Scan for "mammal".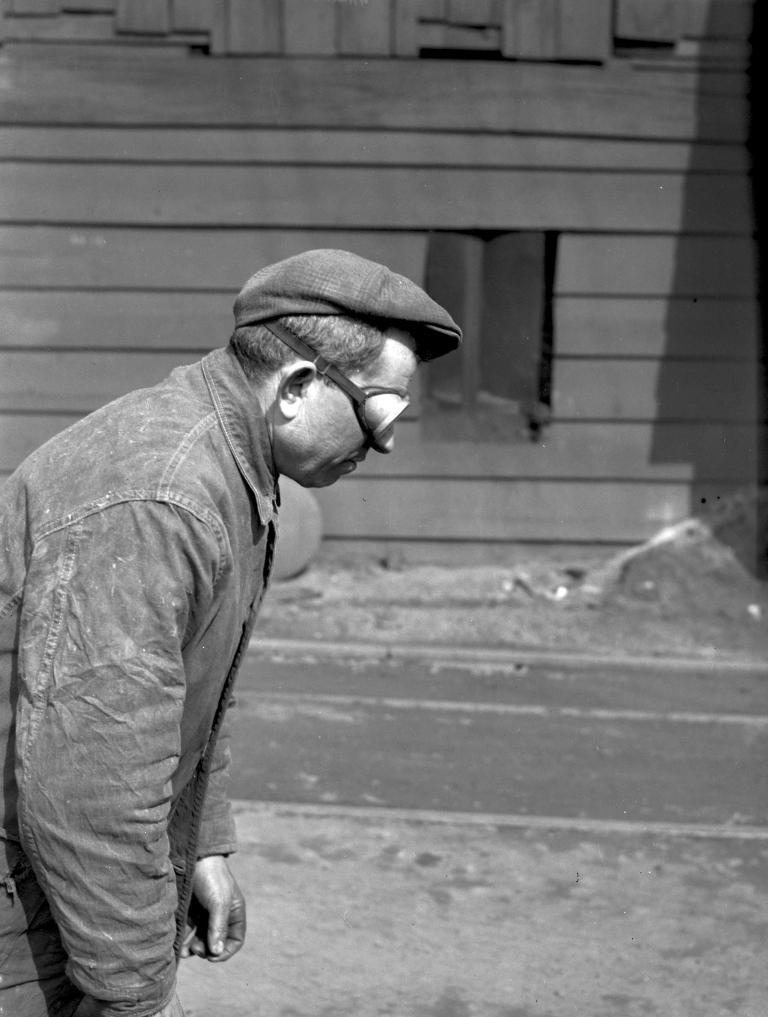
Scan result: (0, 250, 444, 980).
